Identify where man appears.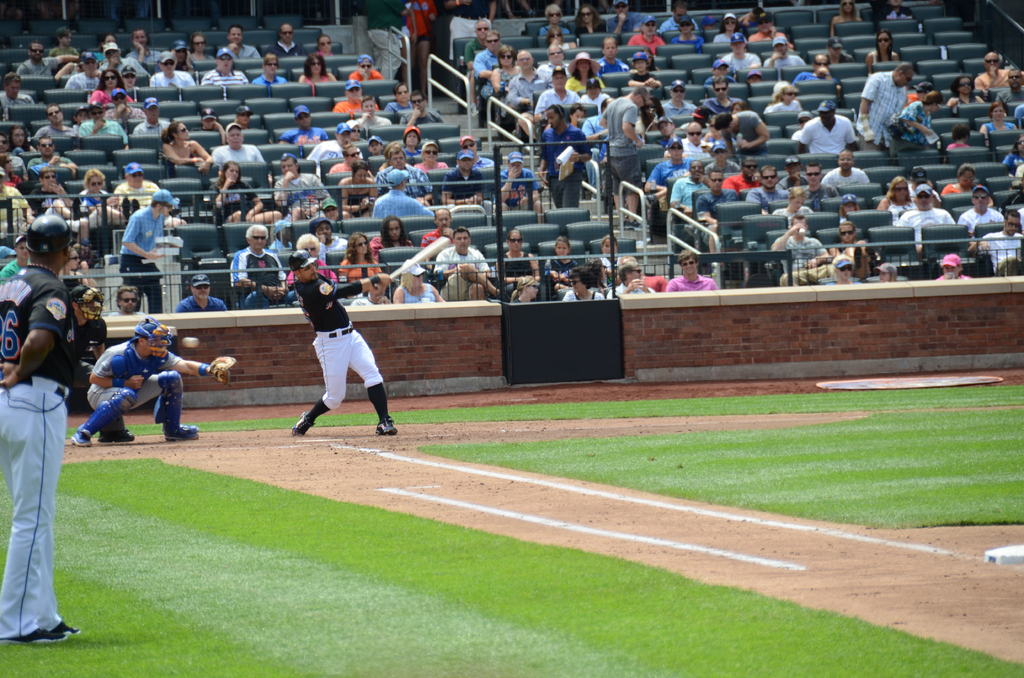
Appears at x1=956, y1=188, x2=1002, y2=241.
